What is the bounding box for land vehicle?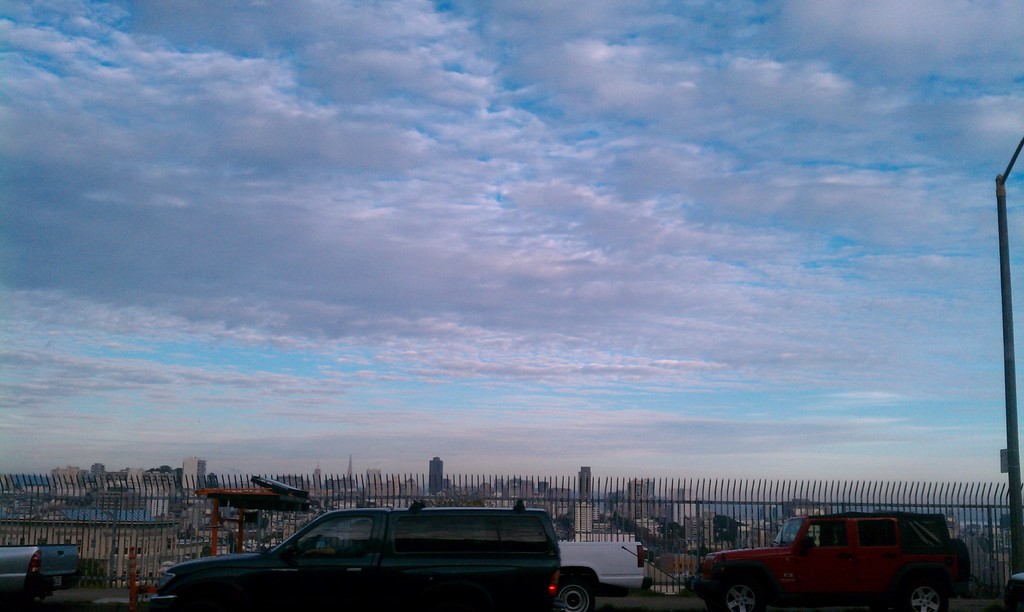
x1=558, y1=540, x2=647, y2=611.
